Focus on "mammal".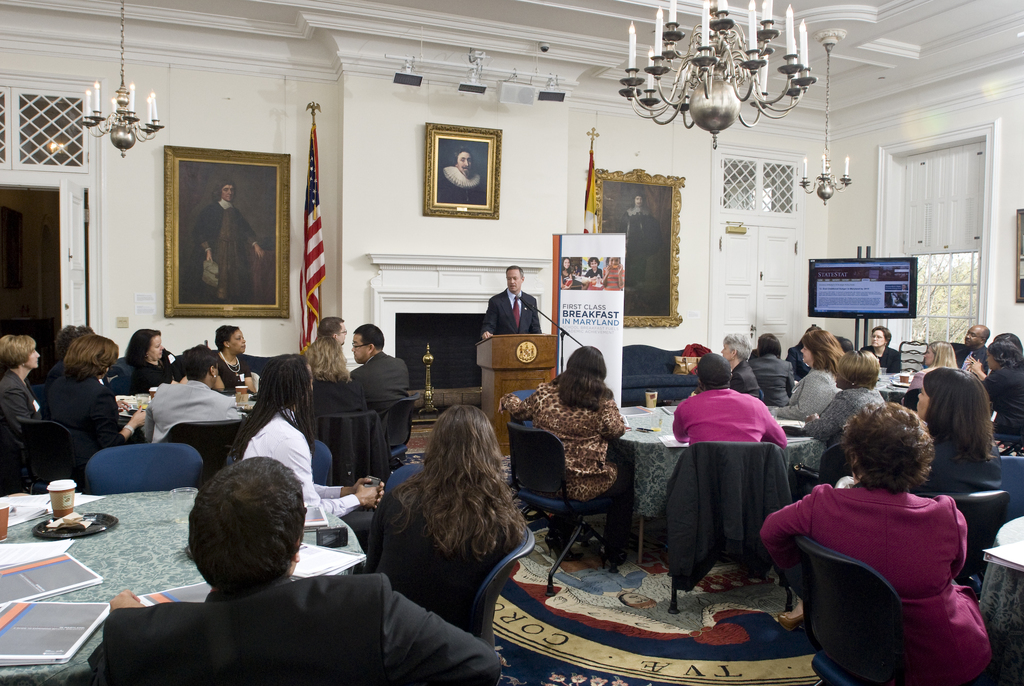
Focused at [left=369, top=400, right=535, bottom=633].
